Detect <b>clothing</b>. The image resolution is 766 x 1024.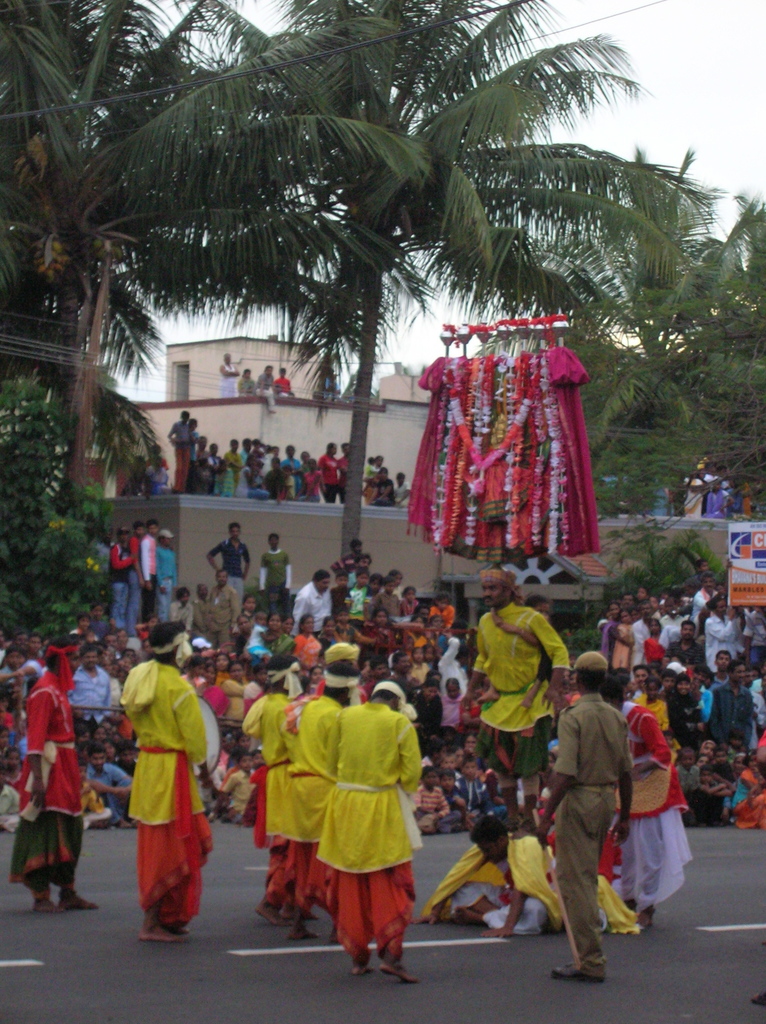
699,678,765,748.
